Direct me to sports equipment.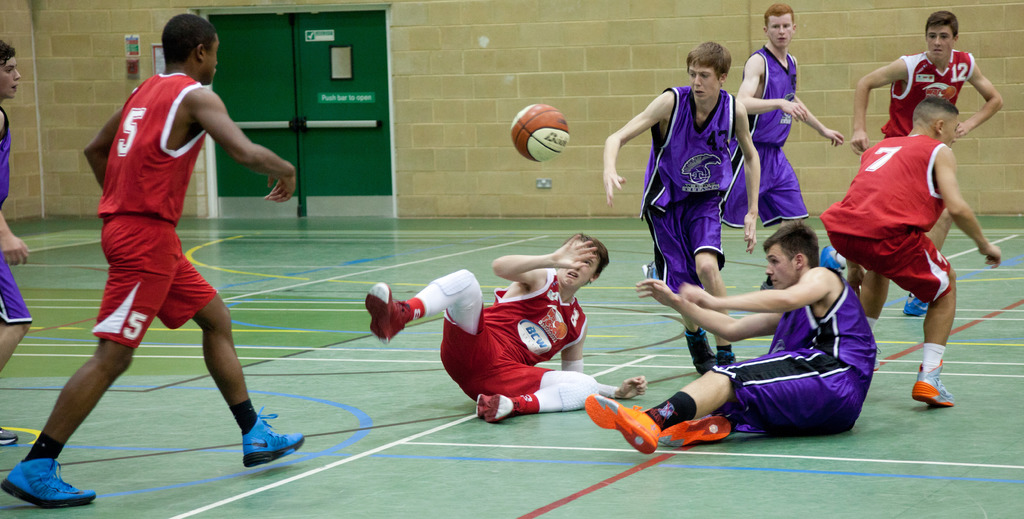
Direction: (670,411,732,452).
